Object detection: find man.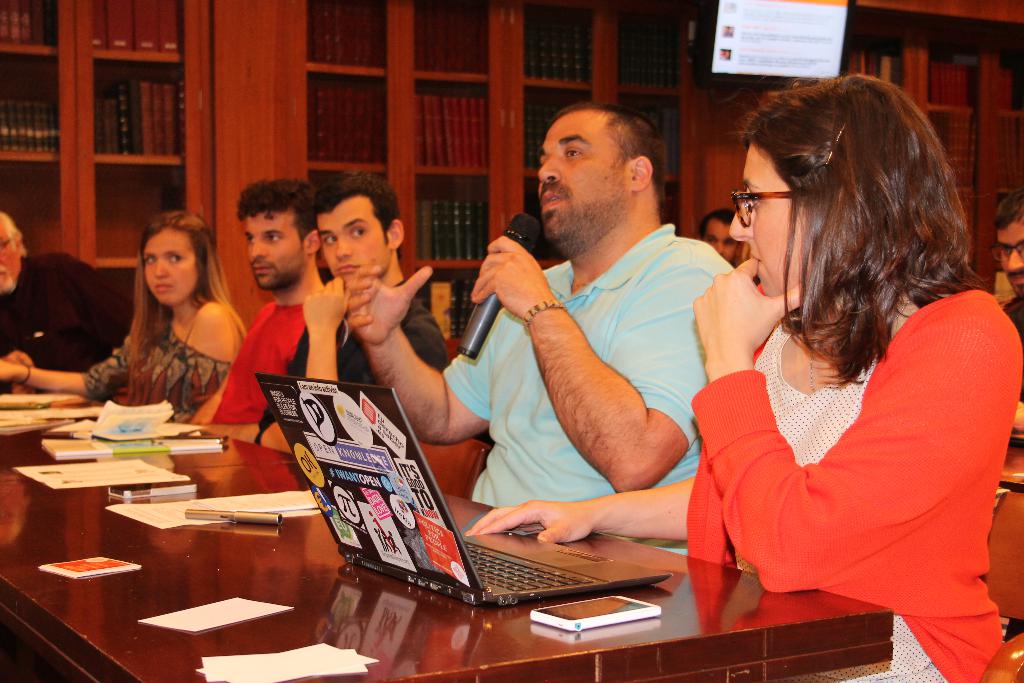
Rect(988, 193, 1023, 443).
